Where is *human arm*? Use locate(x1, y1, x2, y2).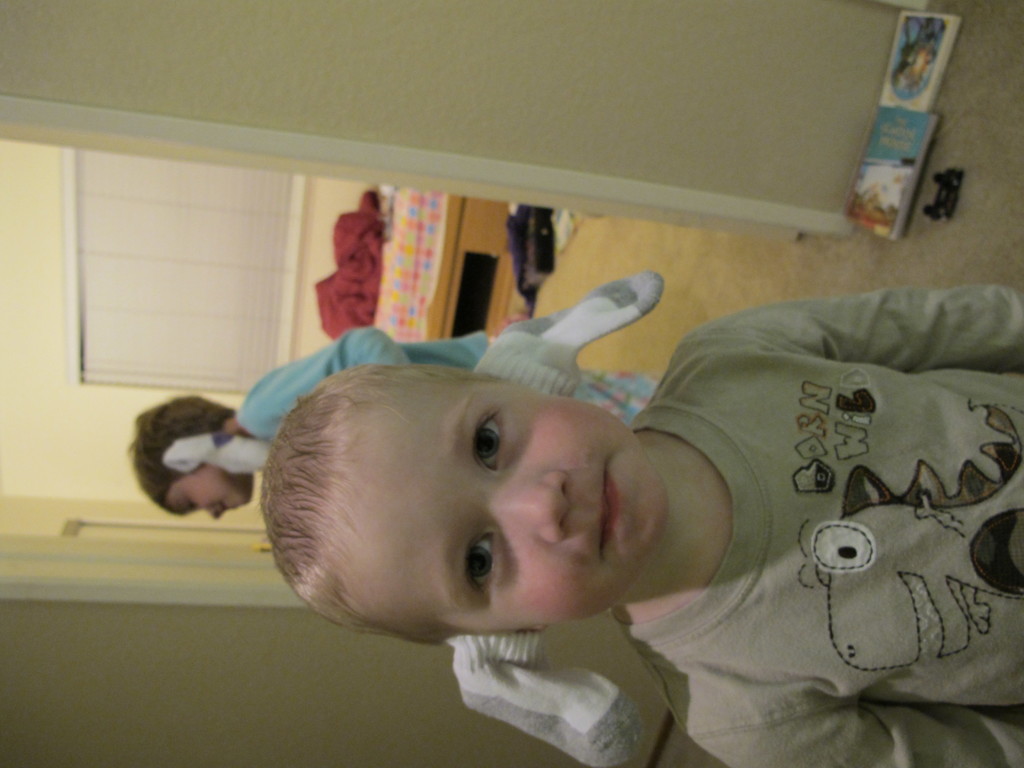
locate(687, 712, 1022, 767).
